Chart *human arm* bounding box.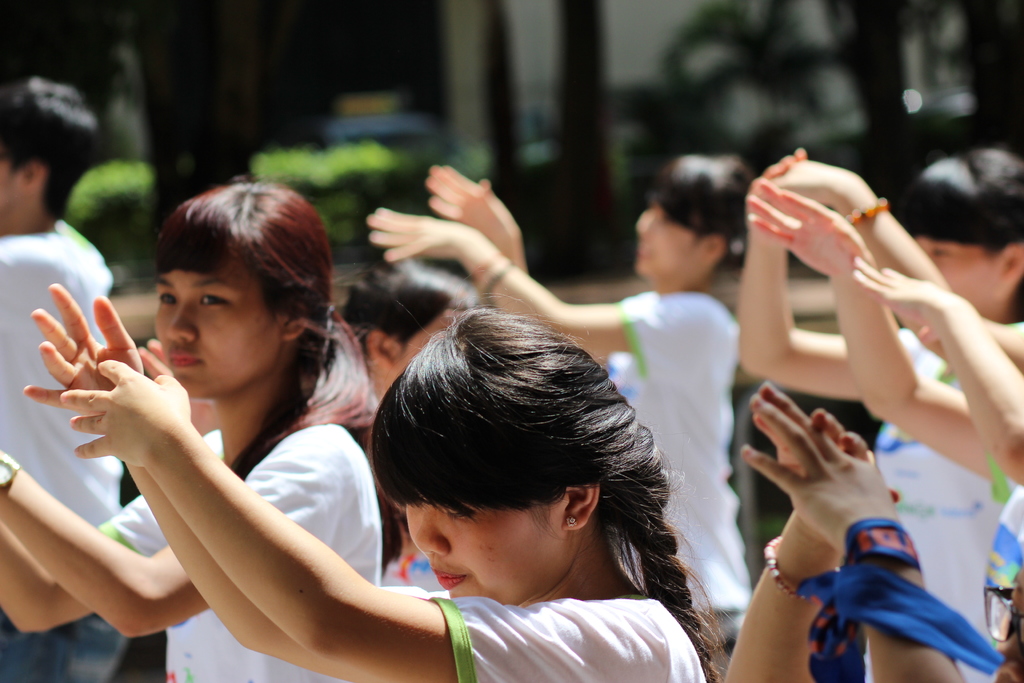
Charted: (left=86, top=339, right=414, bottom=661).
